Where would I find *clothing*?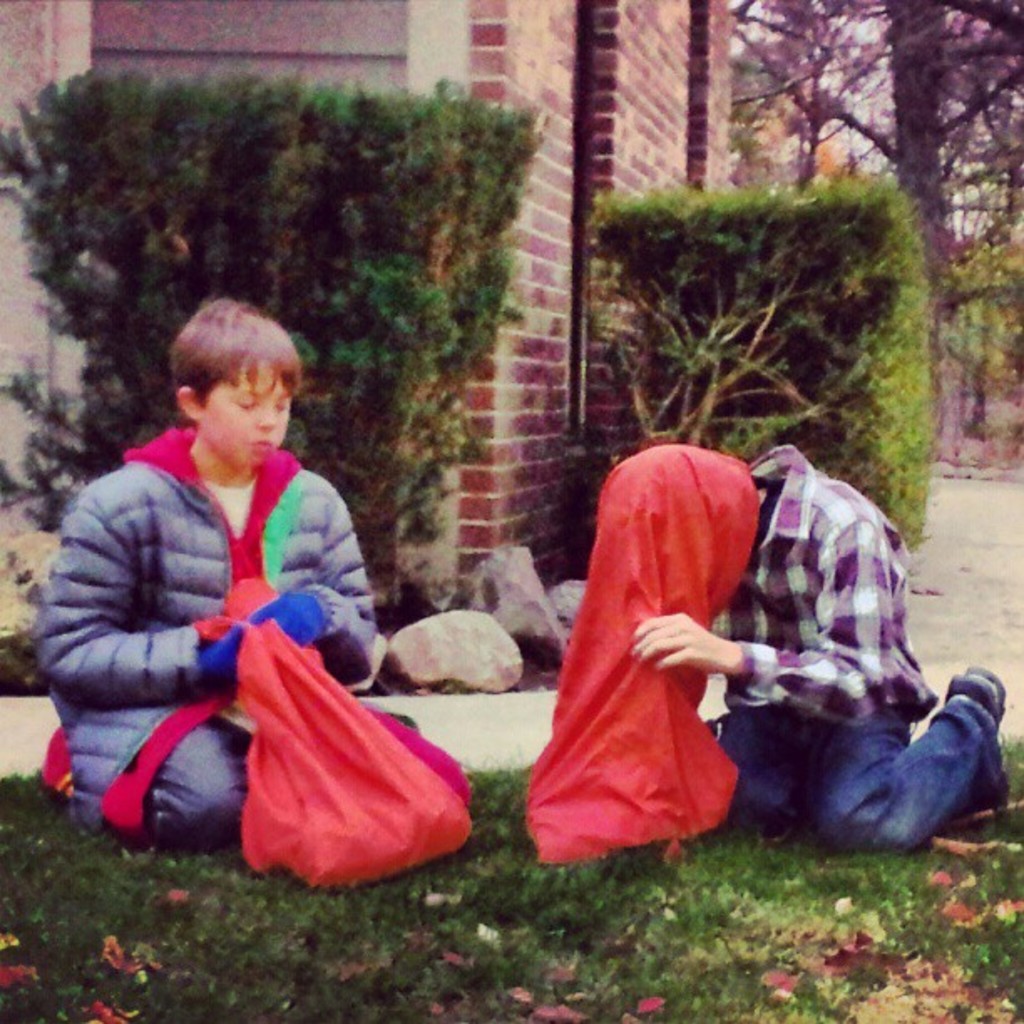
At [32, 423, 376, 838].
